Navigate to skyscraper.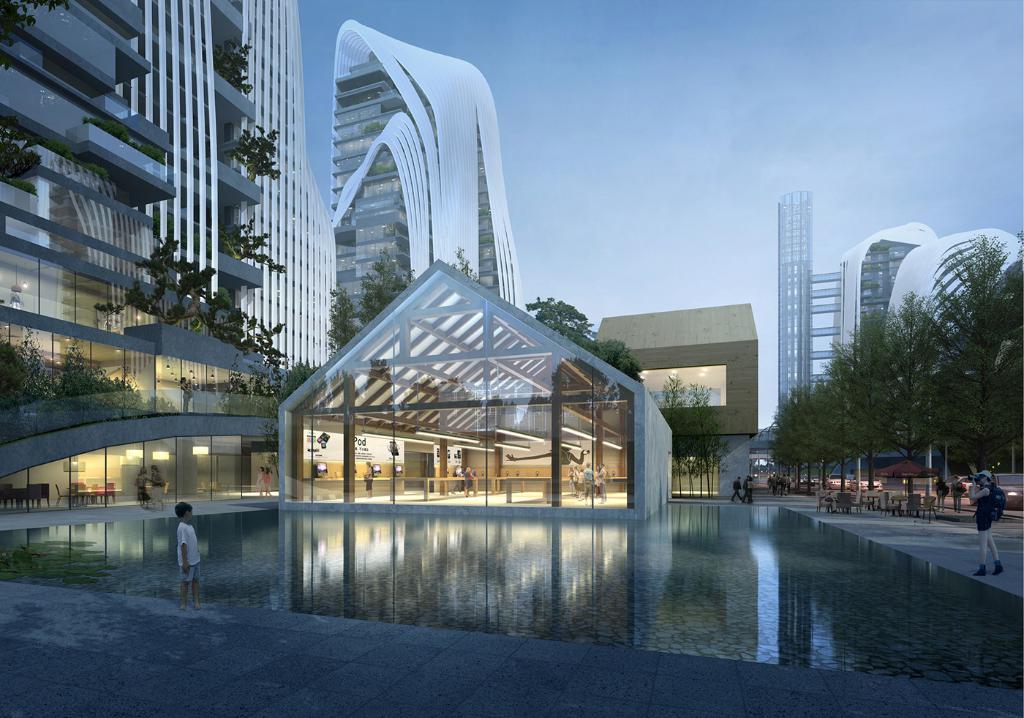
Navigation target: bbox=(783, 195, 933, 449).
